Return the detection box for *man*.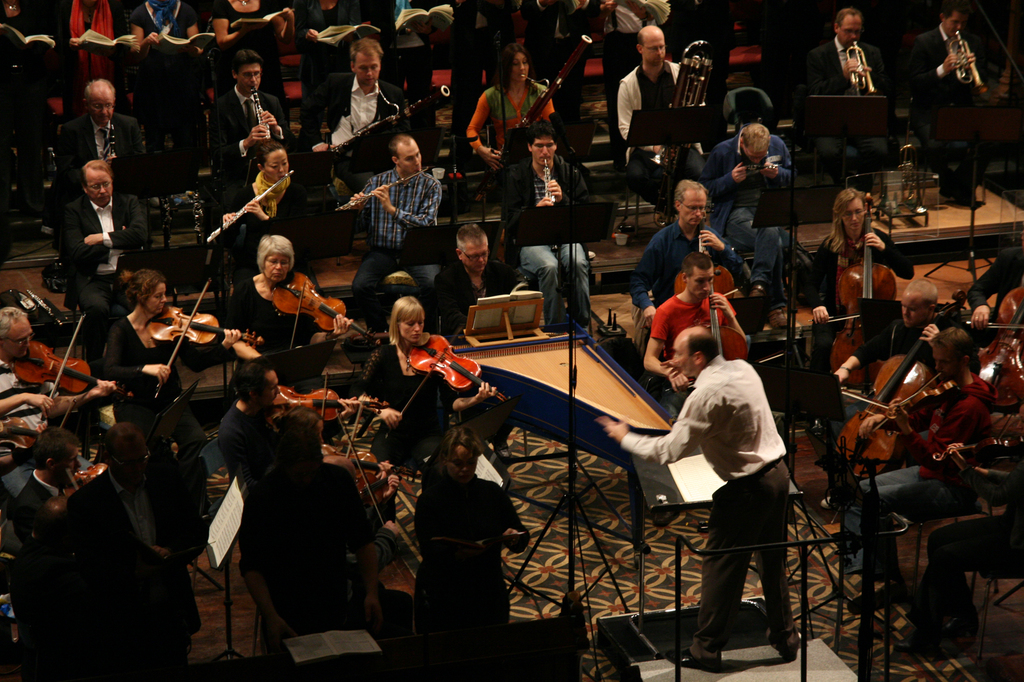
0:299:122:415.
